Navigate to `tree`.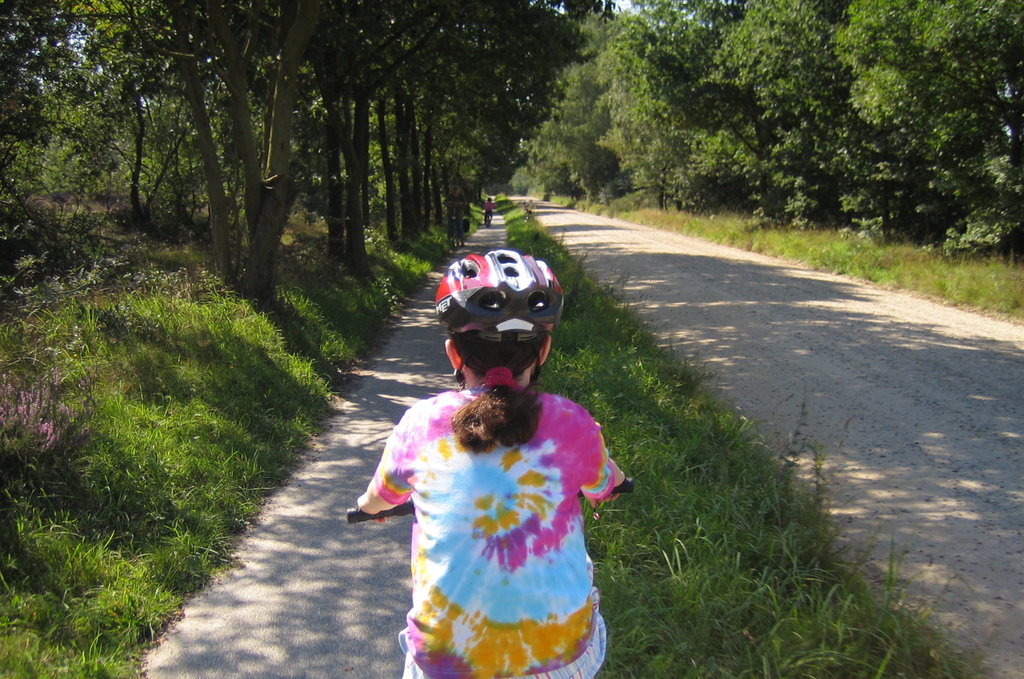
Navigation target: <box>583,0,742,218</box>.
